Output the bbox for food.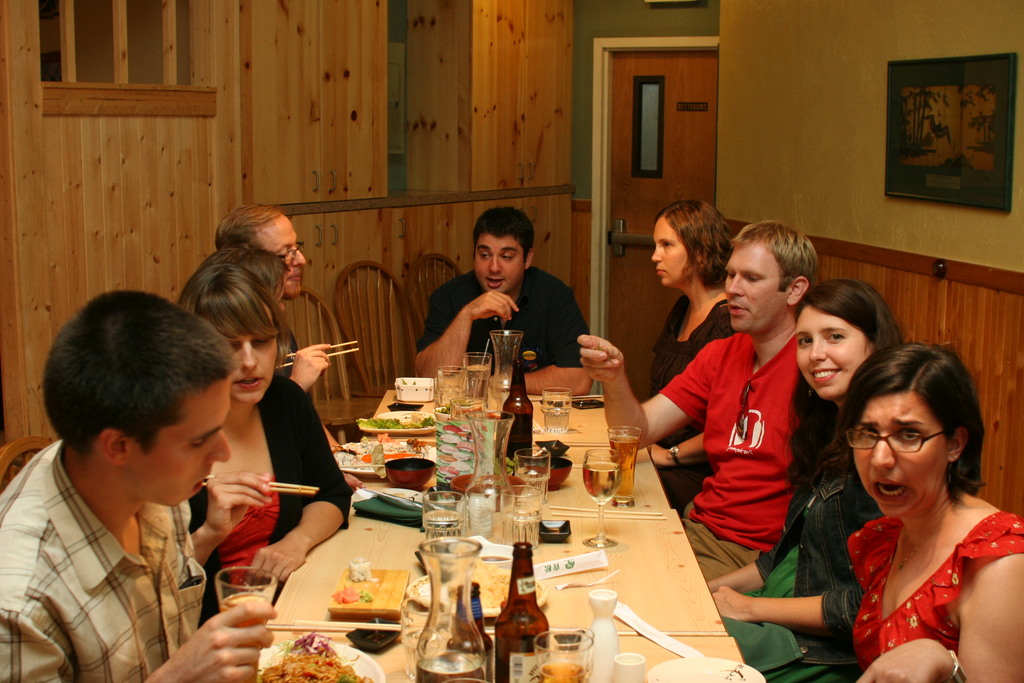
(349,554,378,586).
